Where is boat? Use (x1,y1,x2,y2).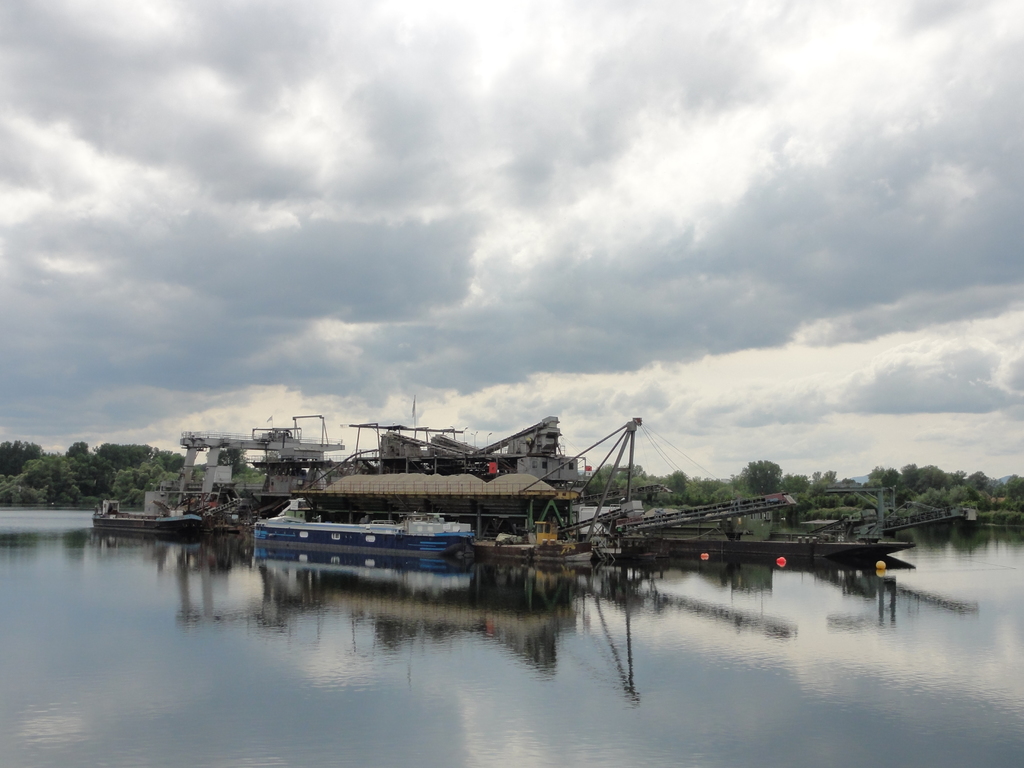
(80,500,214,543).
